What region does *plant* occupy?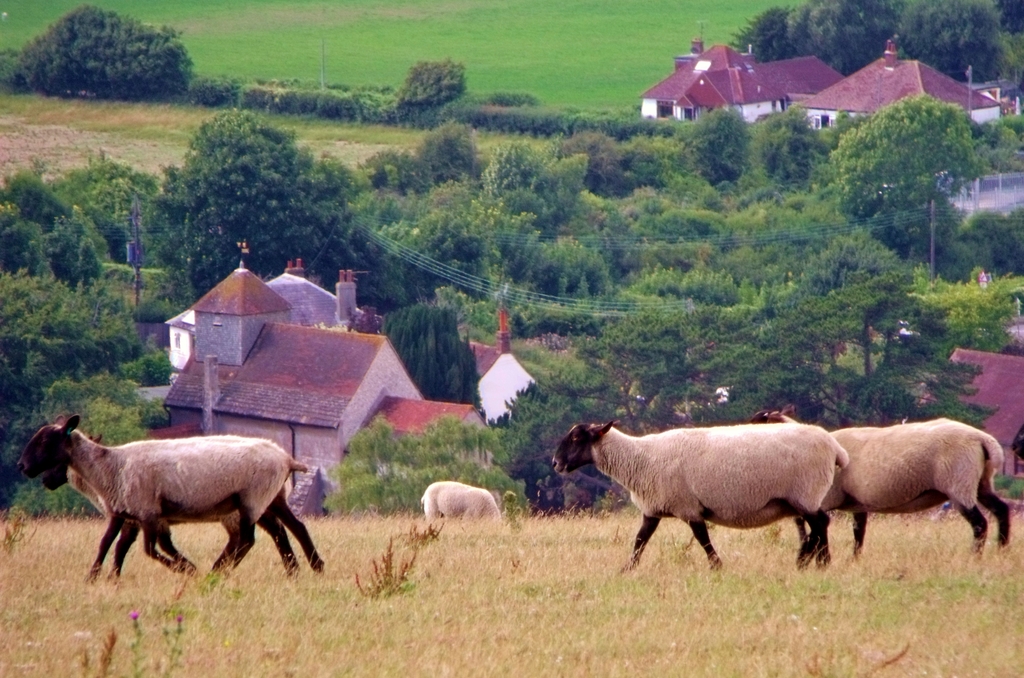
left=97, top=625, right=116, bottom=677.
